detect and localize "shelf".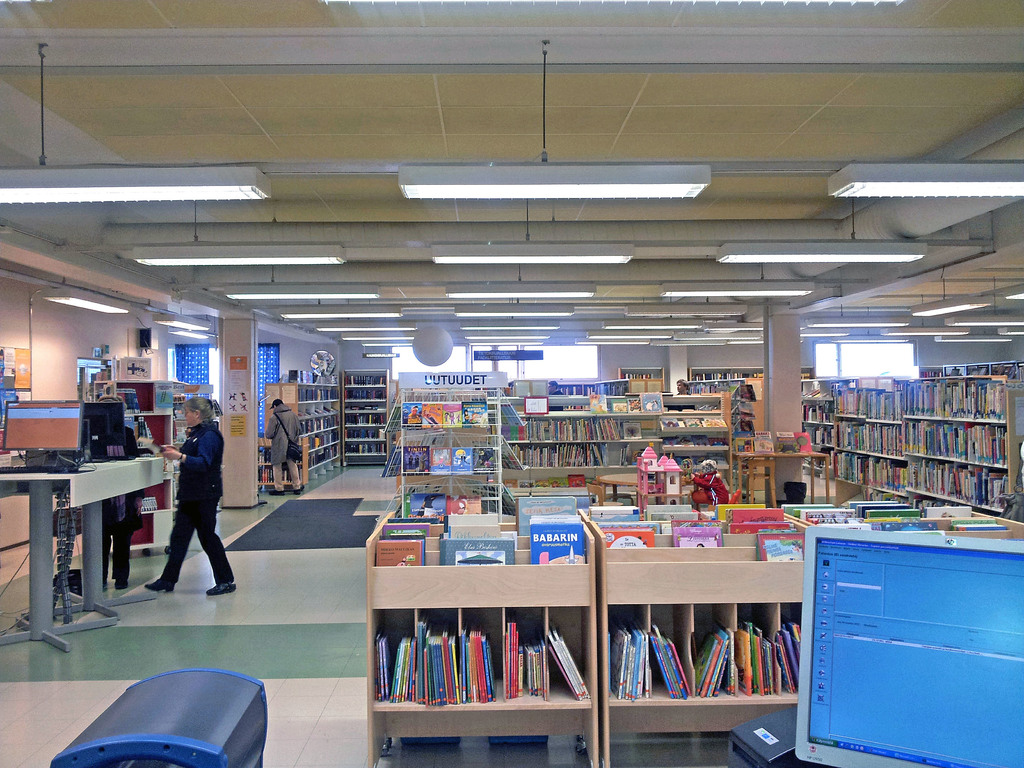
Localized at box=[257, 451, 272, 465].
